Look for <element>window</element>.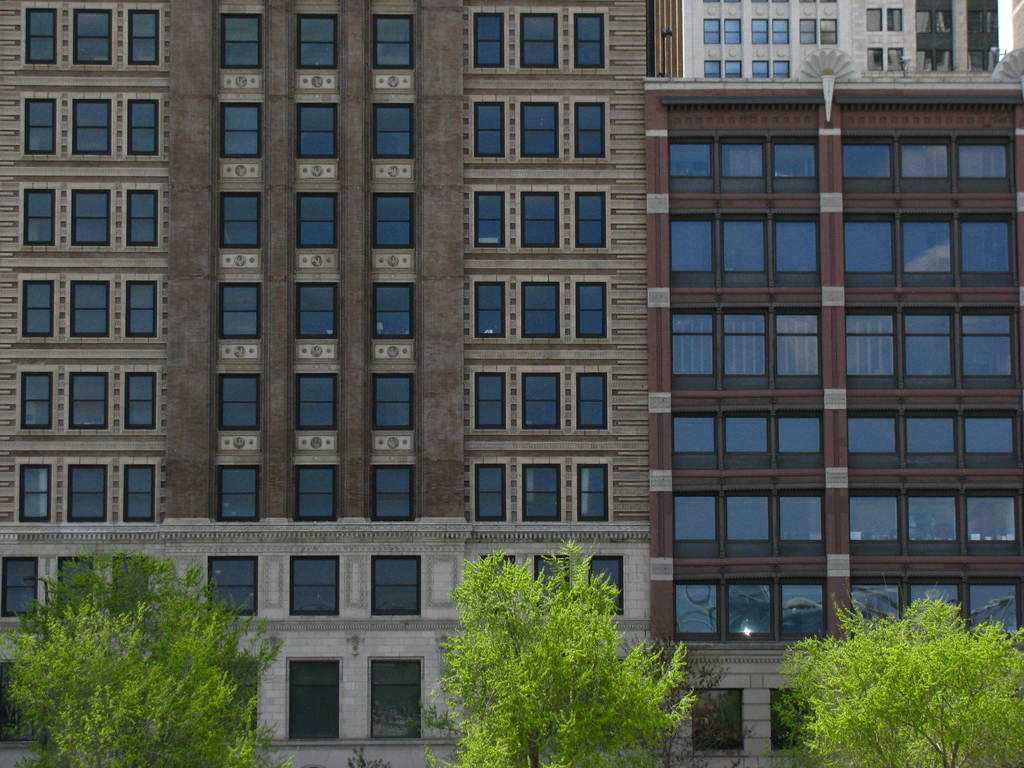
Found: {"x1": 965, "y1": 8, "x2": 984, "y2": 34}.
